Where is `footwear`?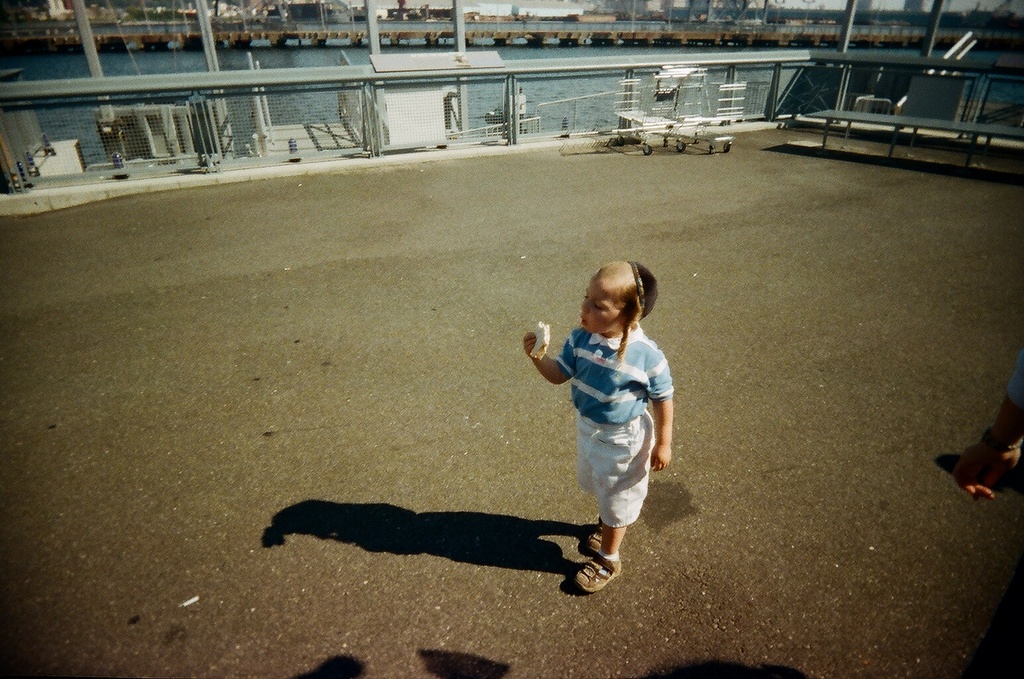
BBox(556, 521, 645, 609).
